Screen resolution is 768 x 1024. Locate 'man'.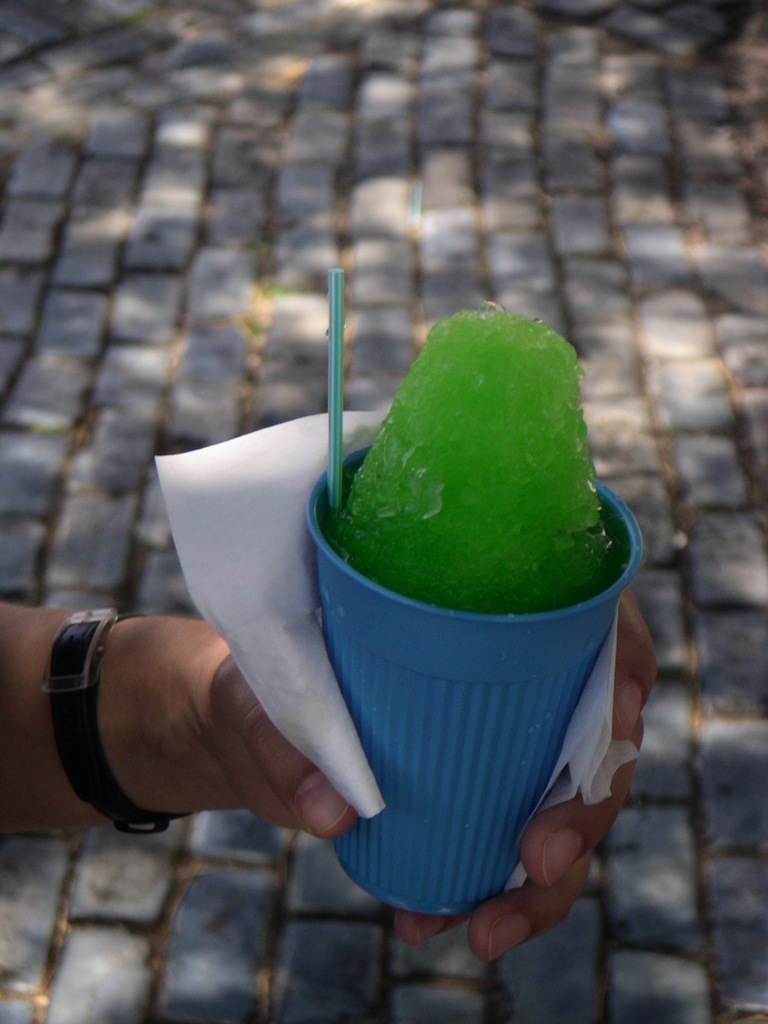
(0, 580, 660, 959).
